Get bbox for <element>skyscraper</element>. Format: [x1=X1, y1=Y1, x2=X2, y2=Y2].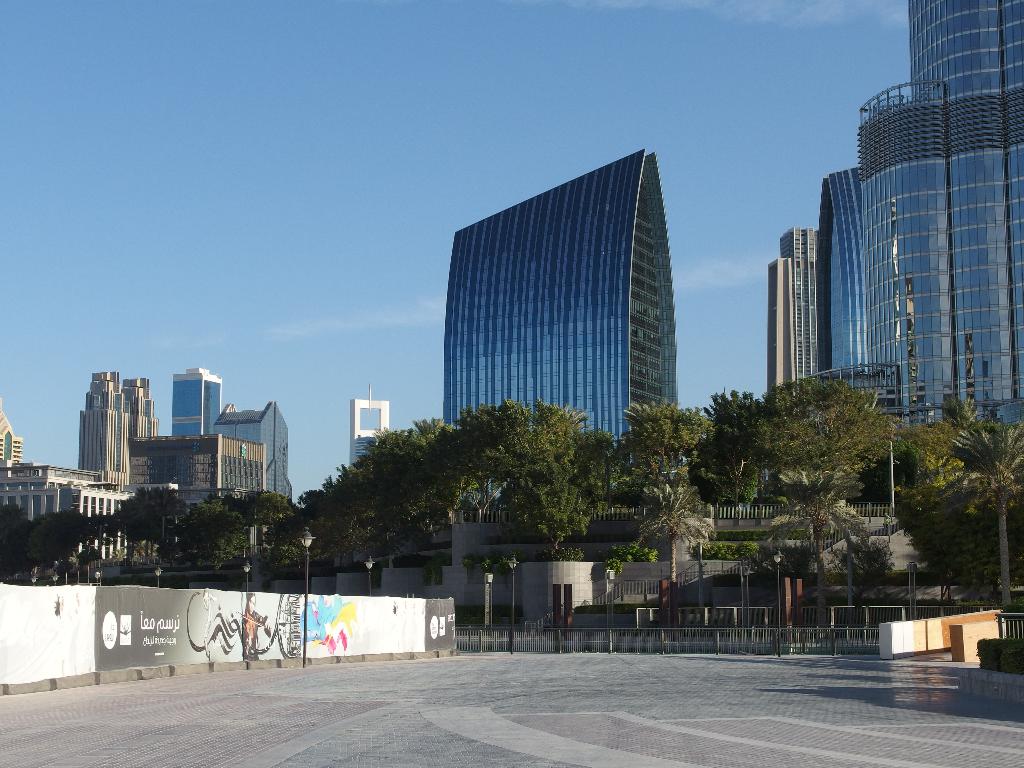
[x1=174, y1=367, x2=227, y2=439].
